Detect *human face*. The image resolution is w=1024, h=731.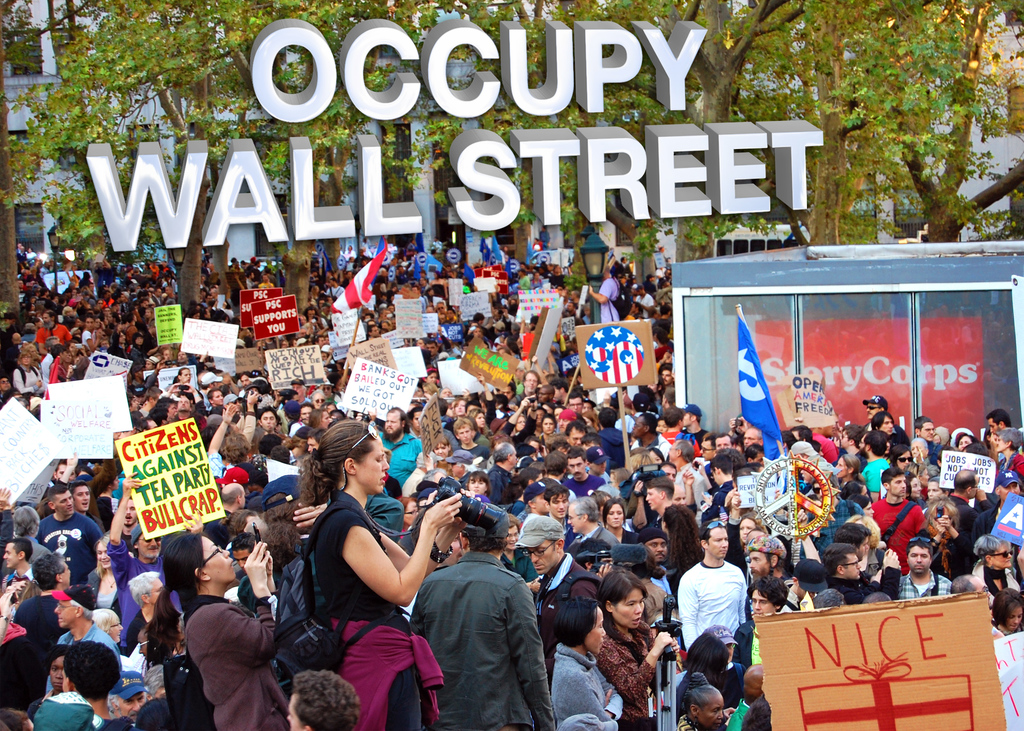
bbox=[700, 442, 716, 459].
